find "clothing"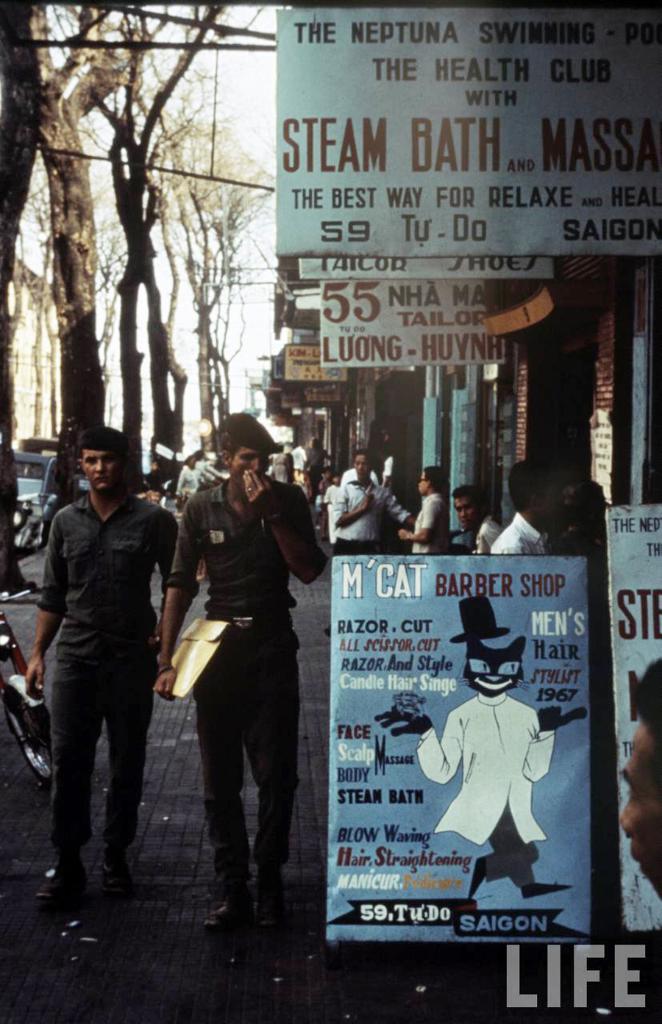
[left=341, top=465, right=382, bottom=481]
